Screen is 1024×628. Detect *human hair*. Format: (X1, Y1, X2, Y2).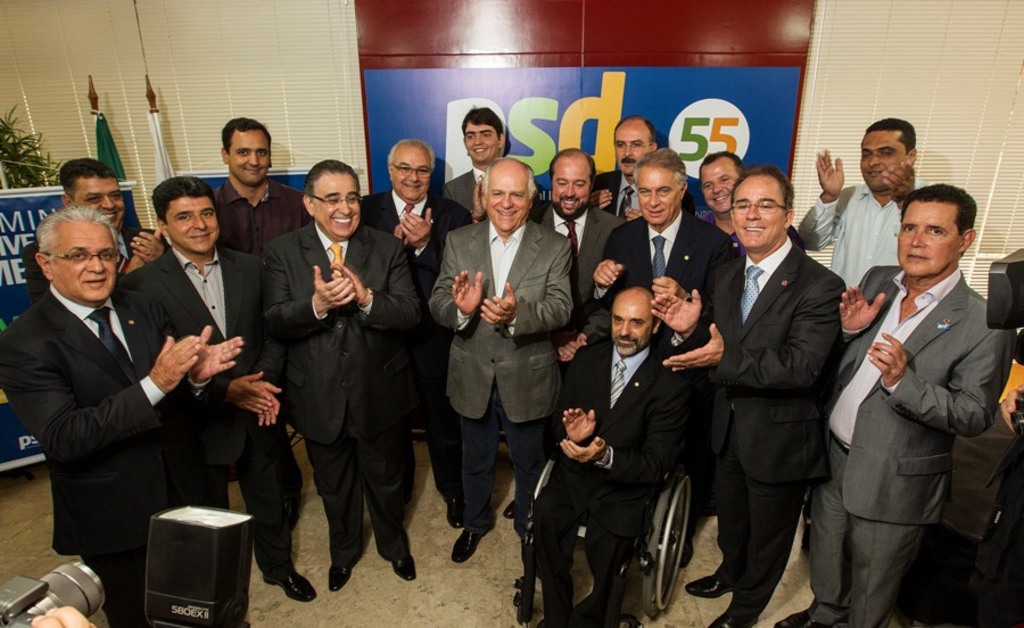
(697, 149, 746, 184).
